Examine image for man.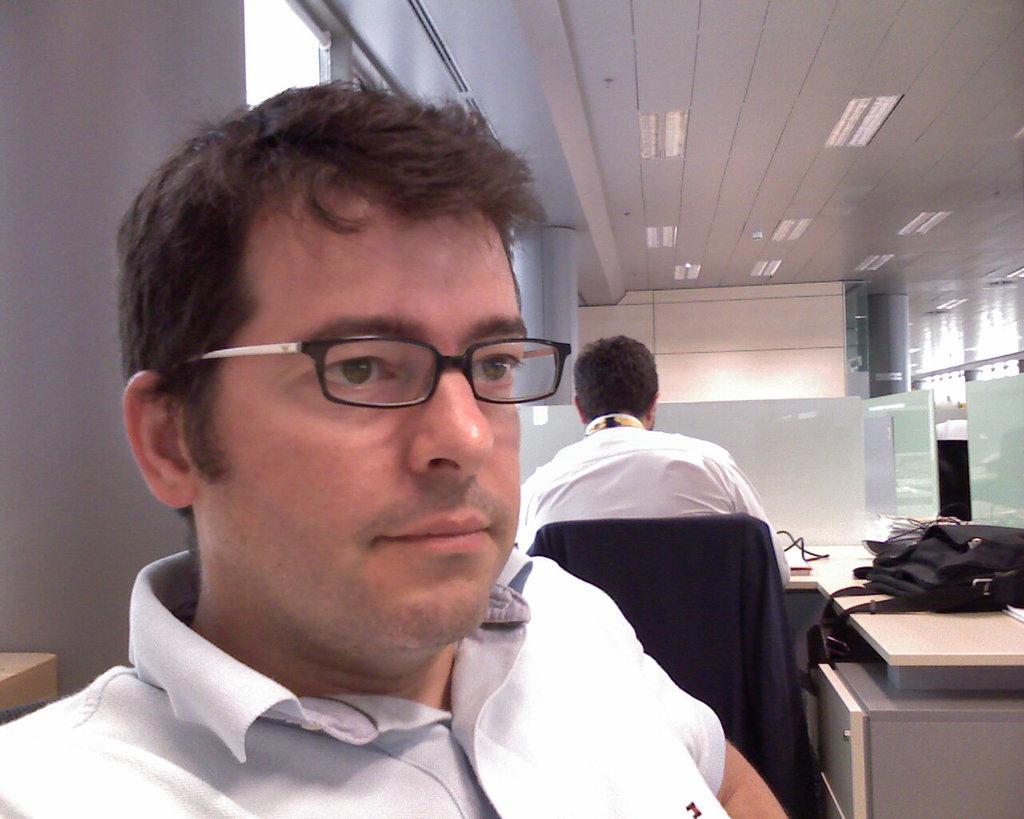
Examination result: detection(509, 338, 796, 585).
